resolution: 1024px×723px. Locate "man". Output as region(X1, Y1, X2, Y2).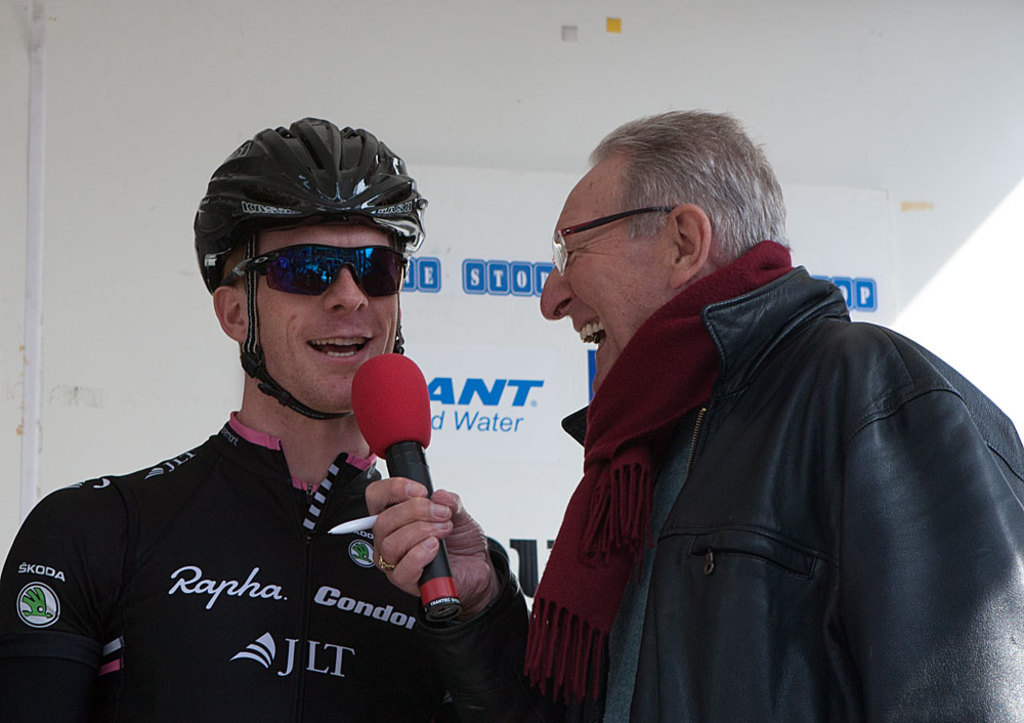
region(364, 100, 1023, 722).
